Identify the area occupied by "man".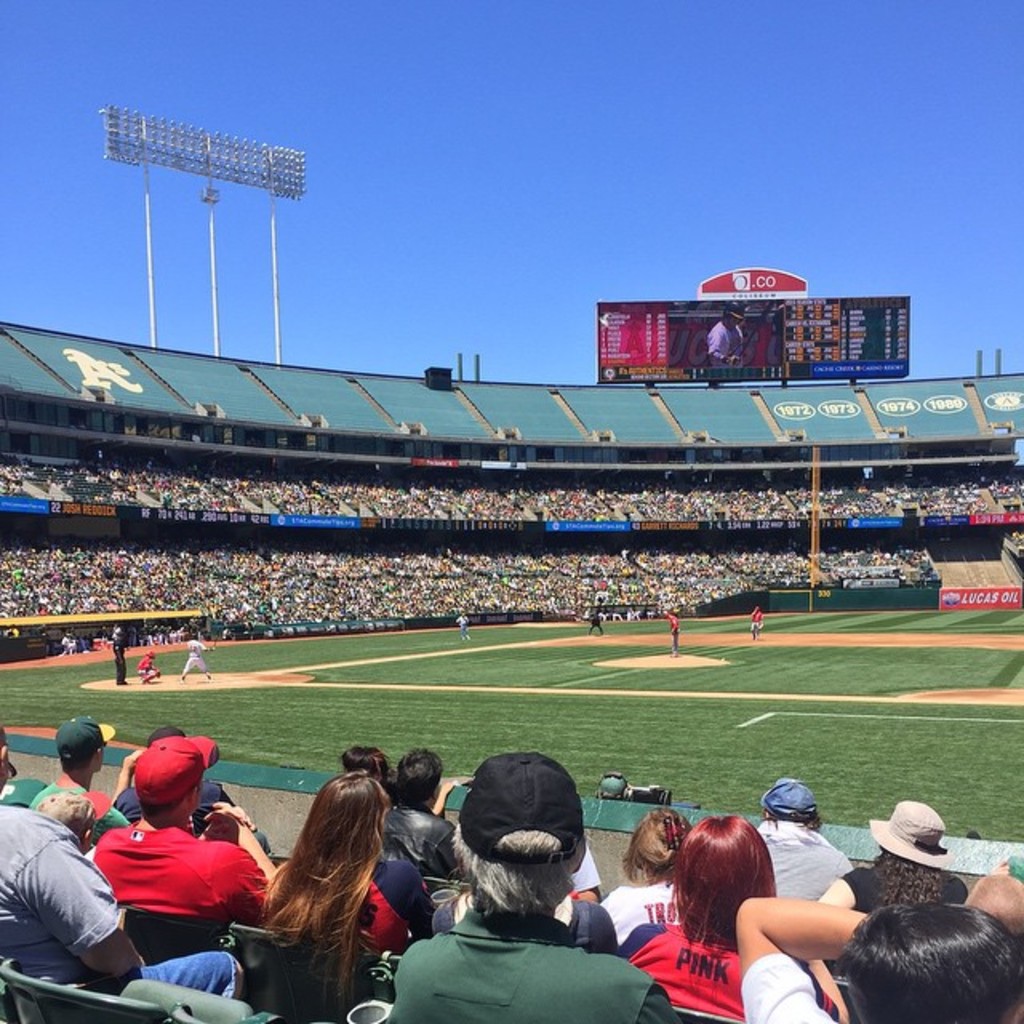
Area: bbox=[366, 750, 682, 1022].
